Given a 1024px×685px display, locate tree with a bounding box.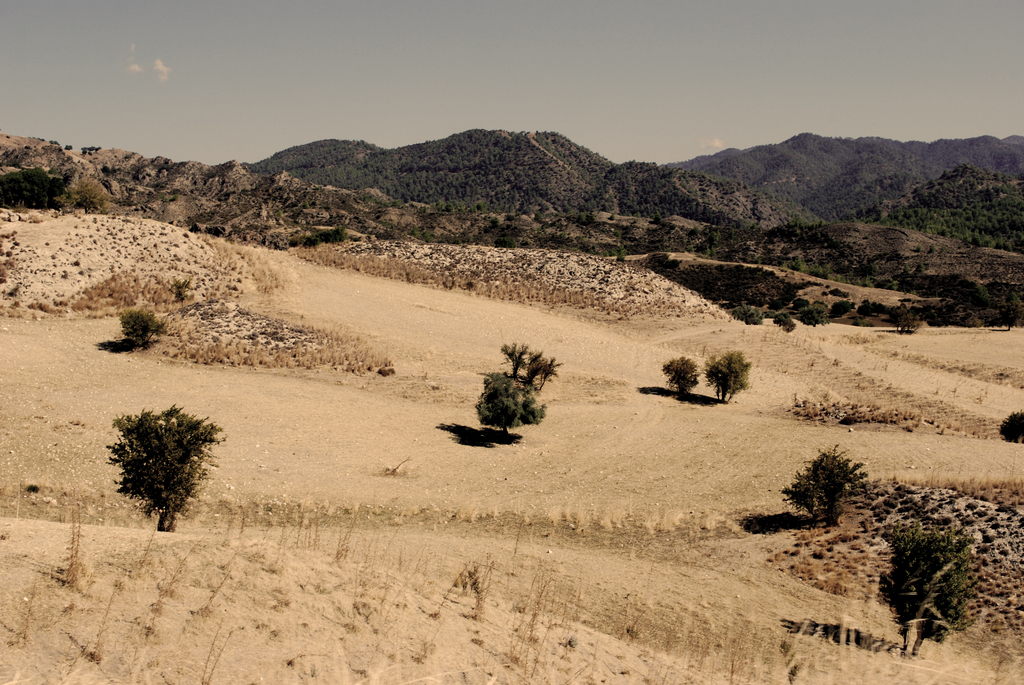
Located: bbox=[703, 349, 750, 407].
